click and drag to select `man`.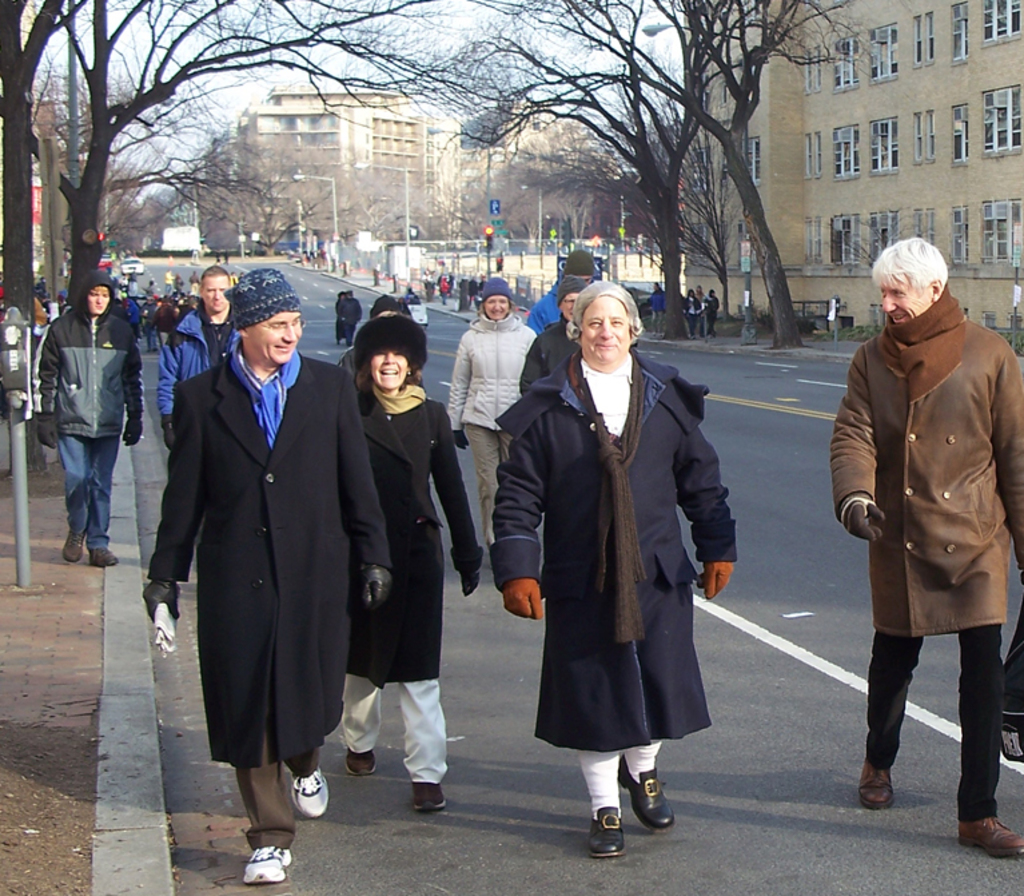
Selection: rect(158, 260, 236, 453).
